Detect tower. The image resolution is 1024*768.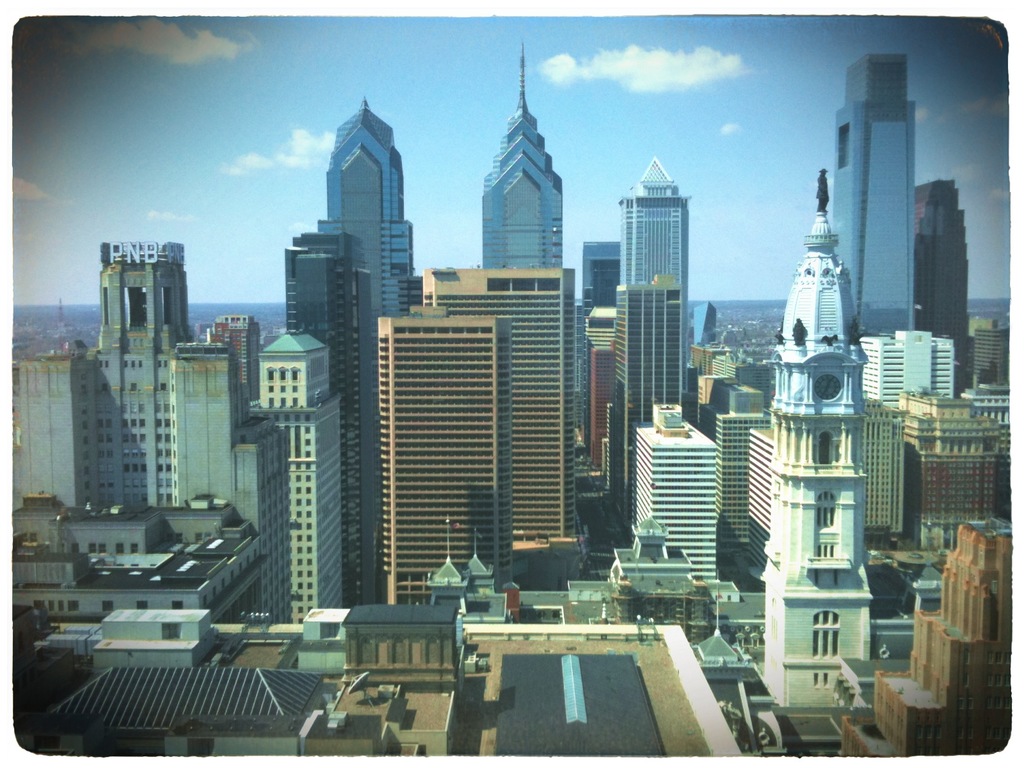
left=757, top=167, right=883, bottom=705.
